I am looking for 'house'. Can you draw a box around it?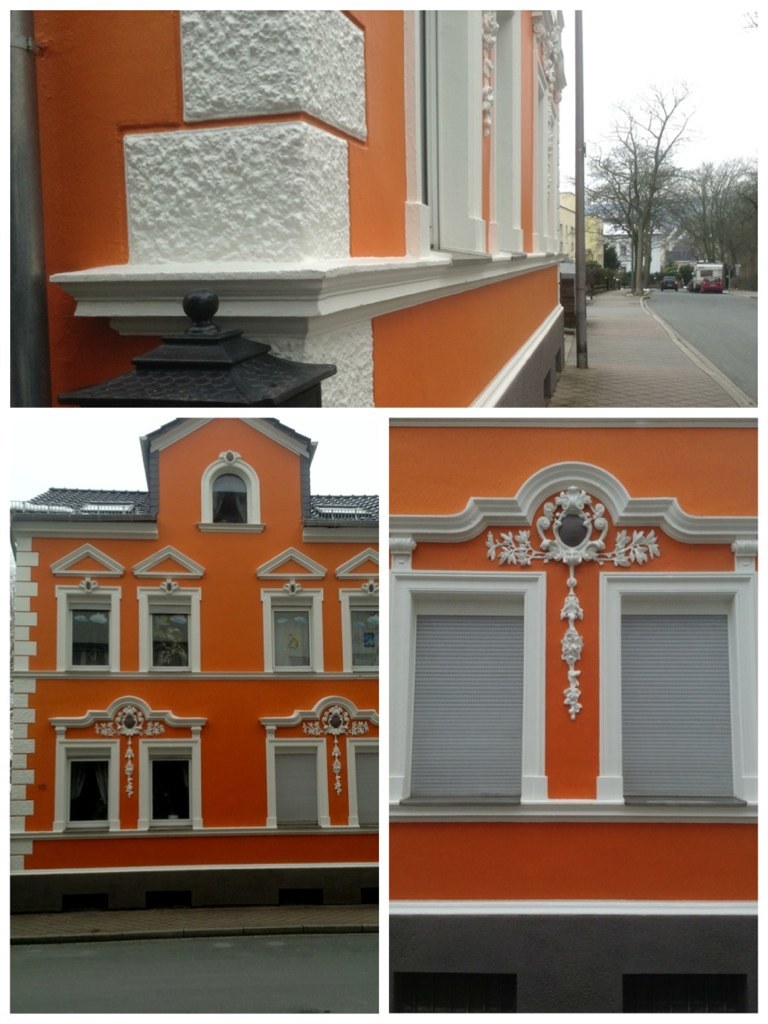
Sure, the bounding box is x1=5 y1=418 x2=379 y2=911.
